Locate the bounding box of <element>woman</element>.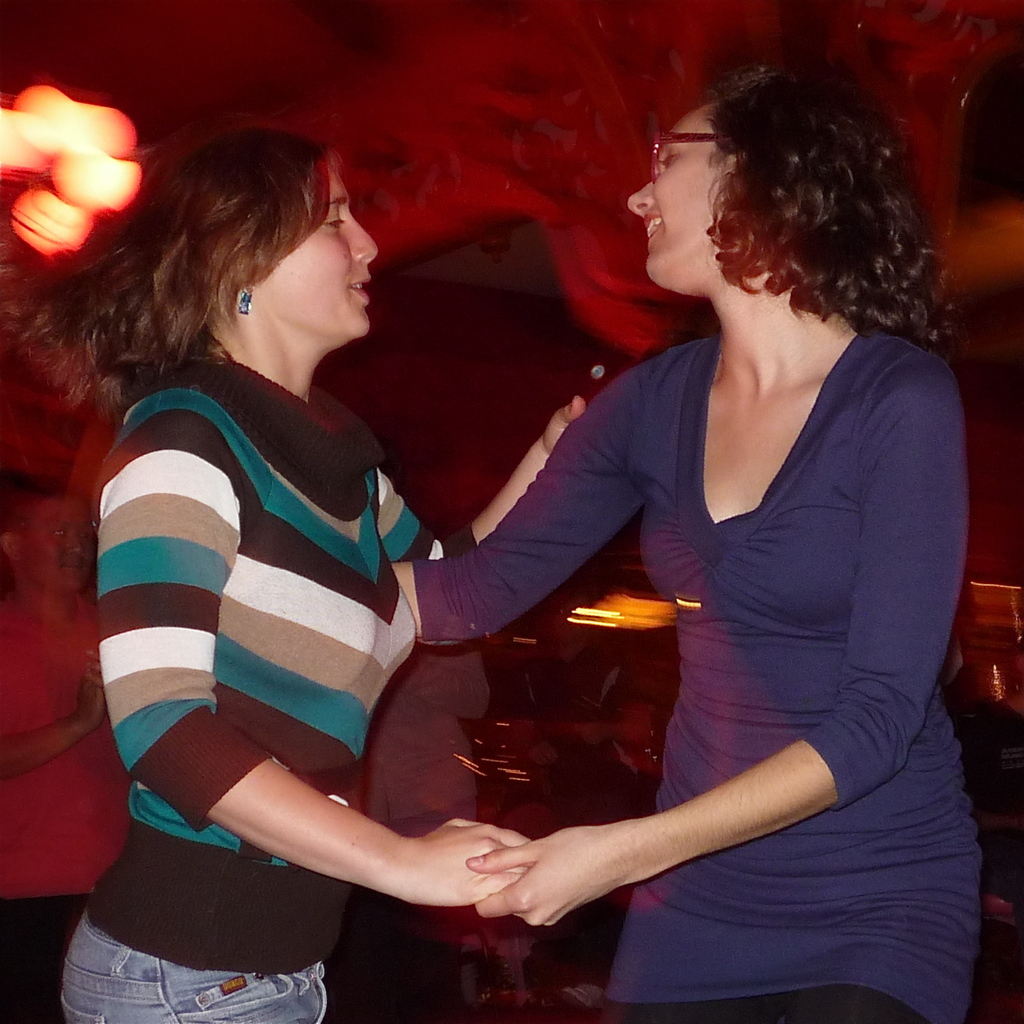
Bounding box: BBox(29, 126, 597, 1023).
